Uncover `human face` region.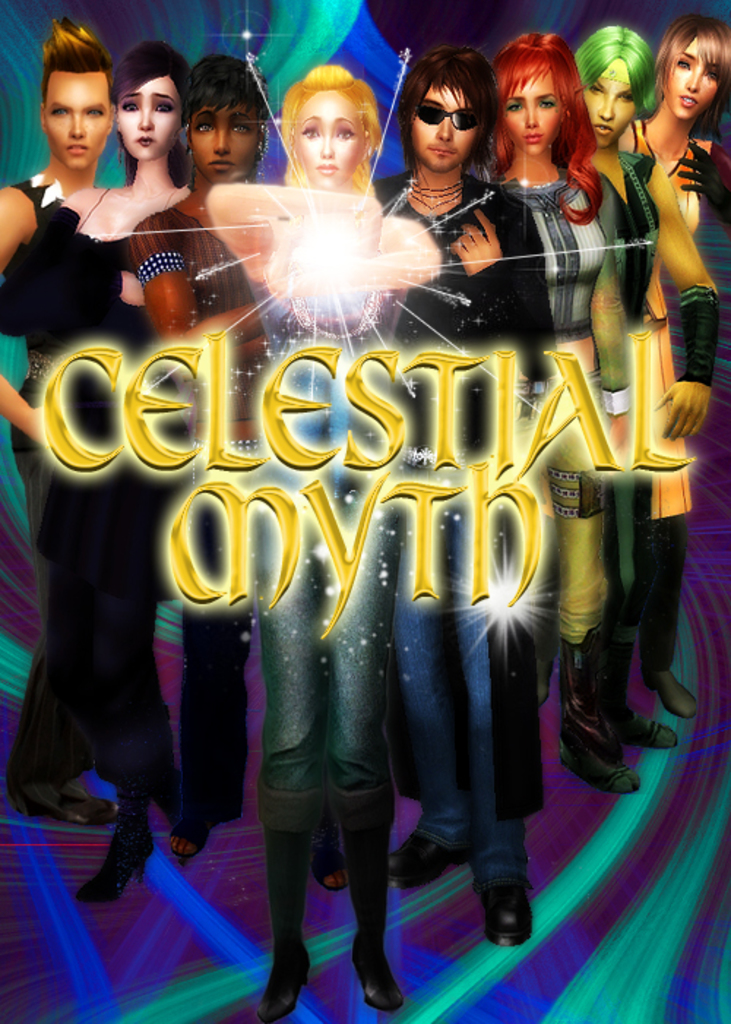
Uncovered: 111,64,181,158.
